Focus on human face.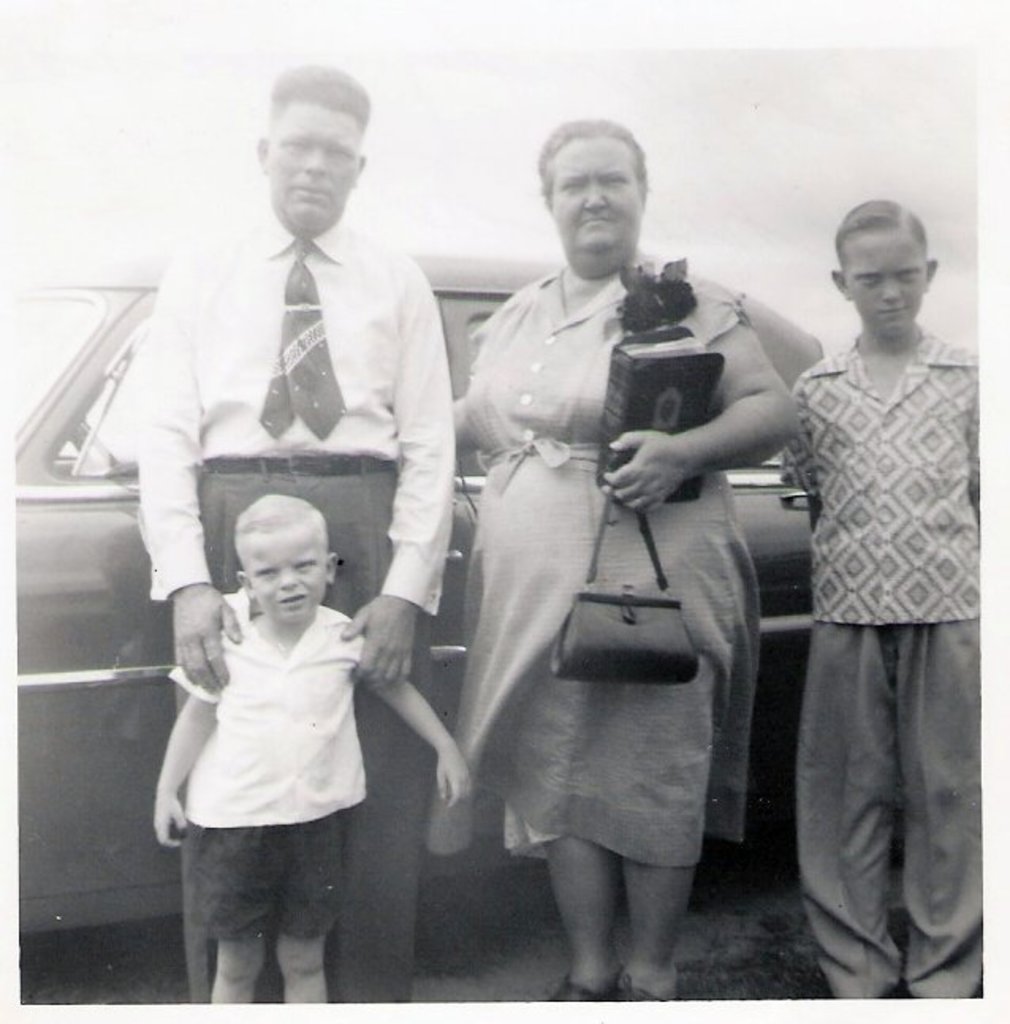
Focused at BBox(264, 104, 356, 226).
